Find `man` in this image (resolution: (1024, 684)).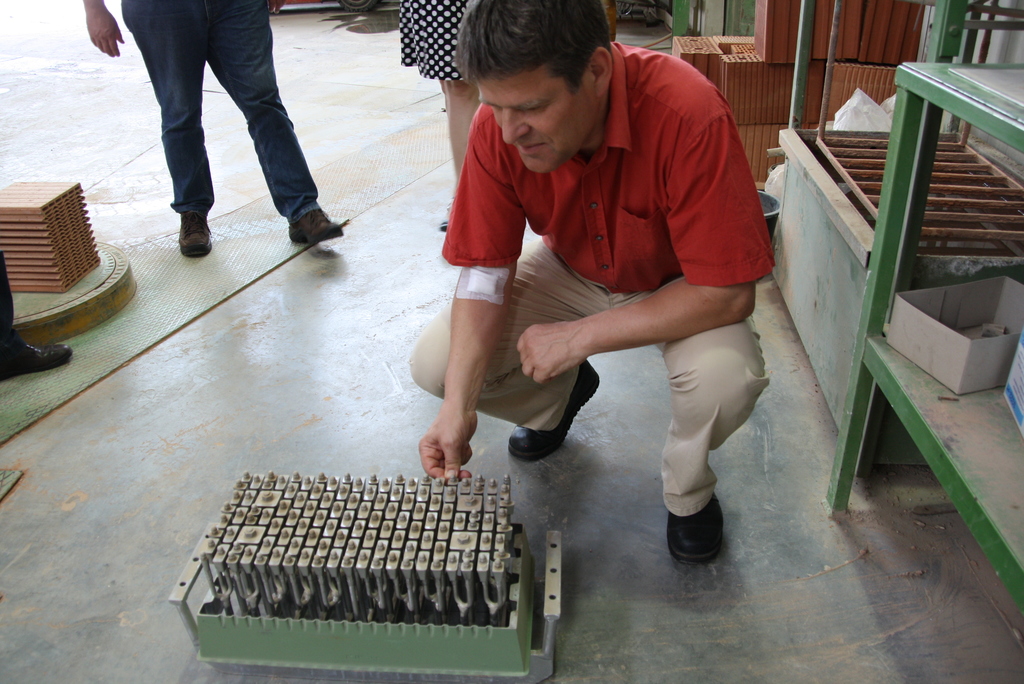
[x1=0, y1=247, x2=79, y2=384].
